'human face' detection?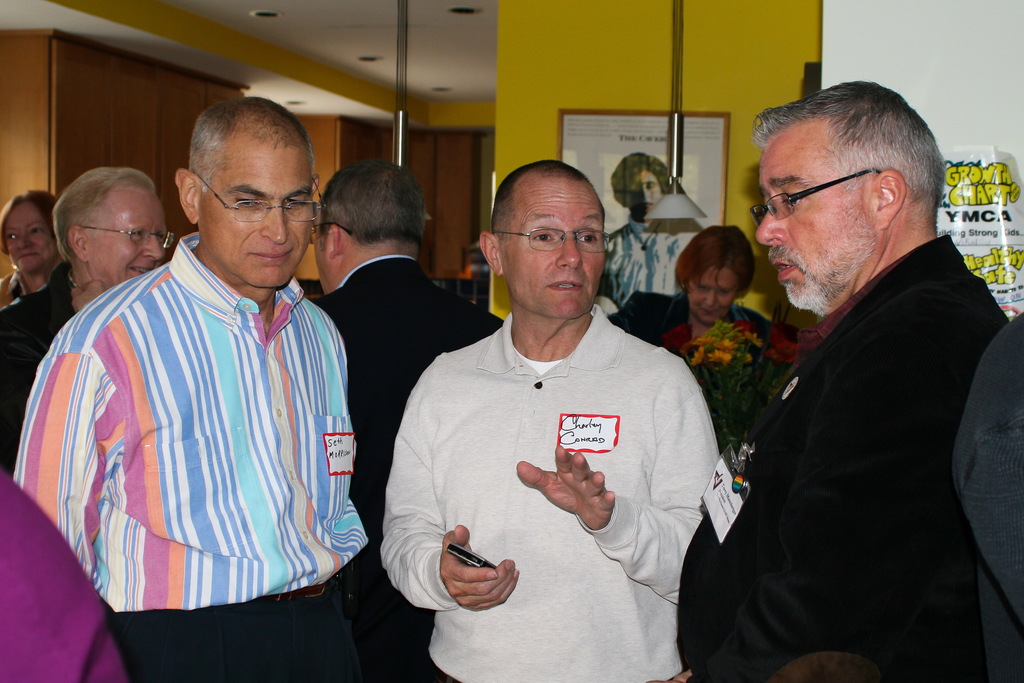
box(757, 128, 866, 312)
